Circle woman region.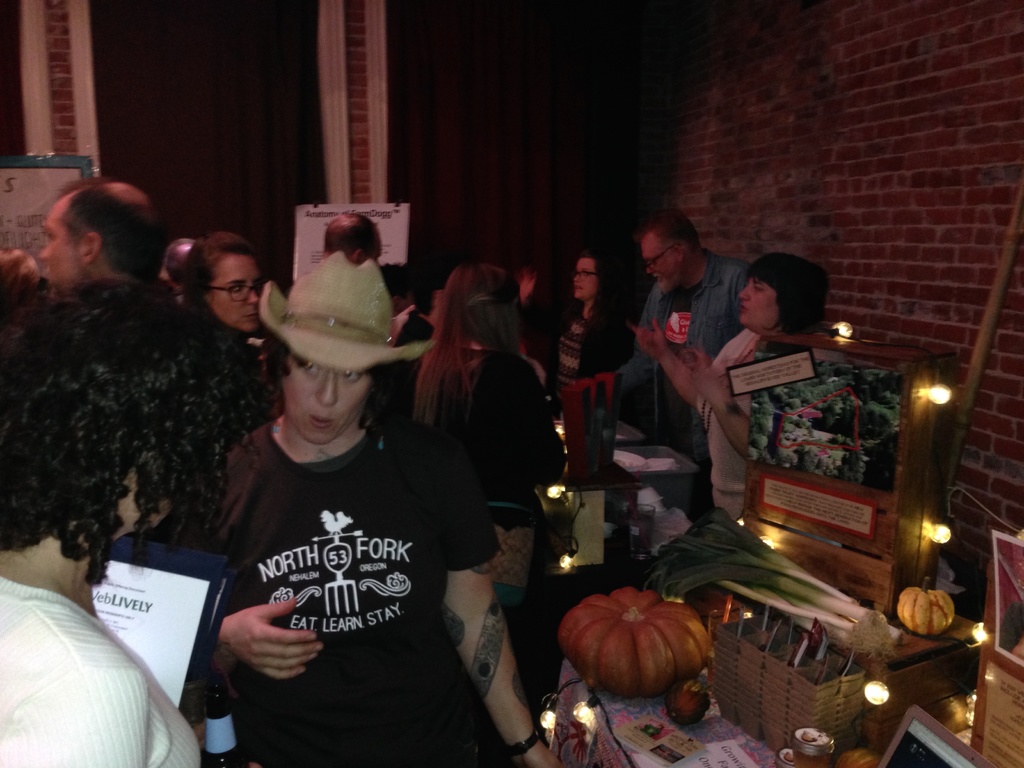
Region: x1=411, y1=260, x2=527, y2=464.
